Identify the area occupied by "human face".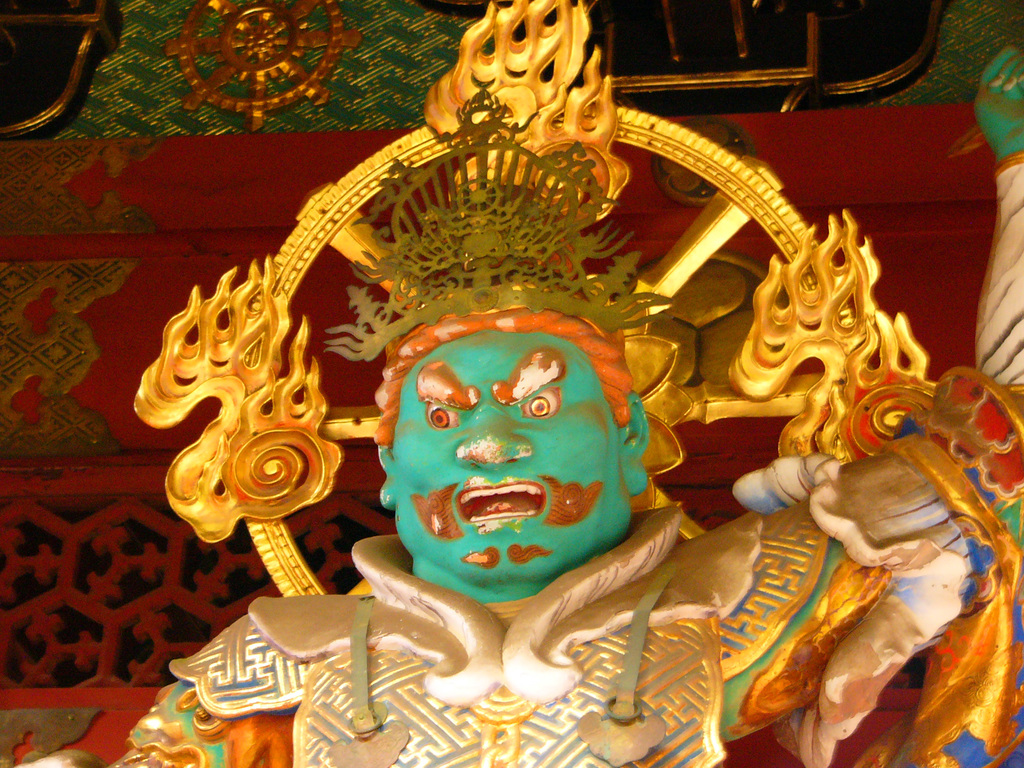
Area: crop(392, 334, 621, 575).
